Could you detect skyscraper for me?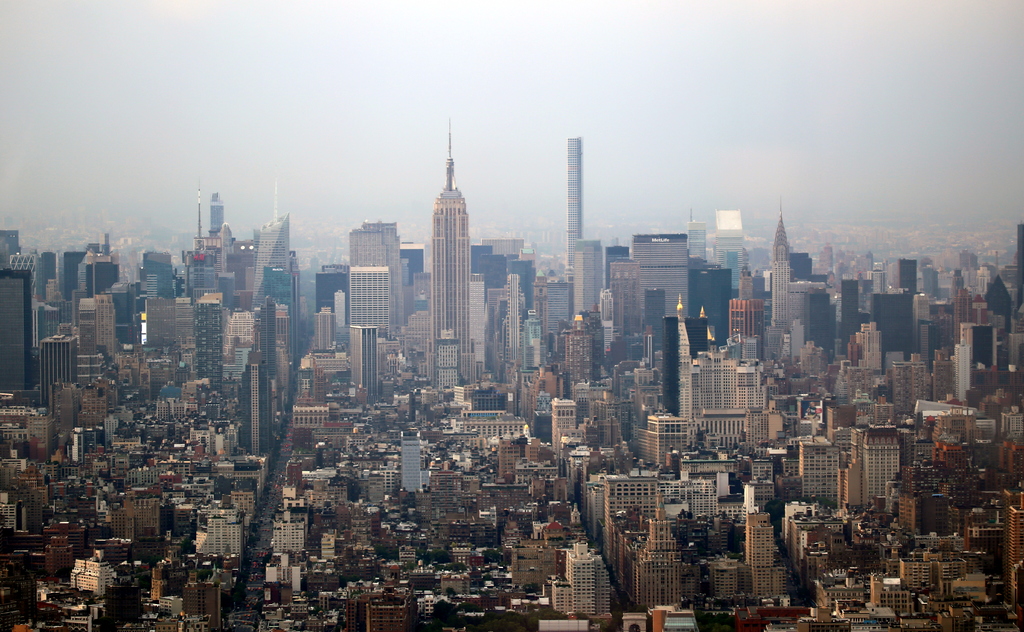
Detection result: <bbox>246, 209, 299, 353</bbox>.
